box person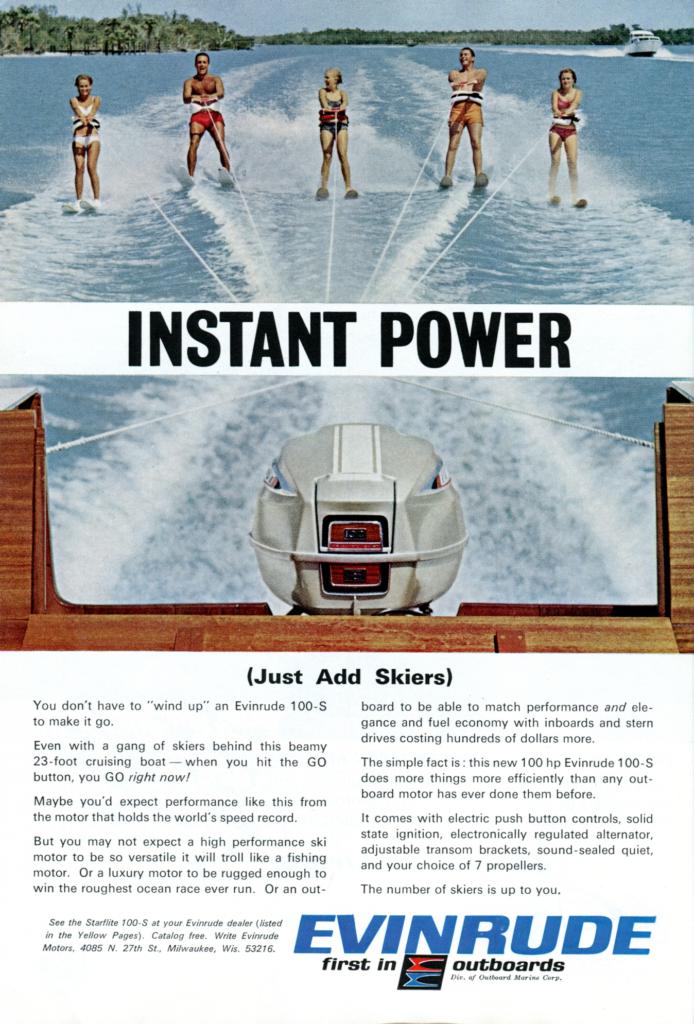
Rect(550, 68, 585, 204)
